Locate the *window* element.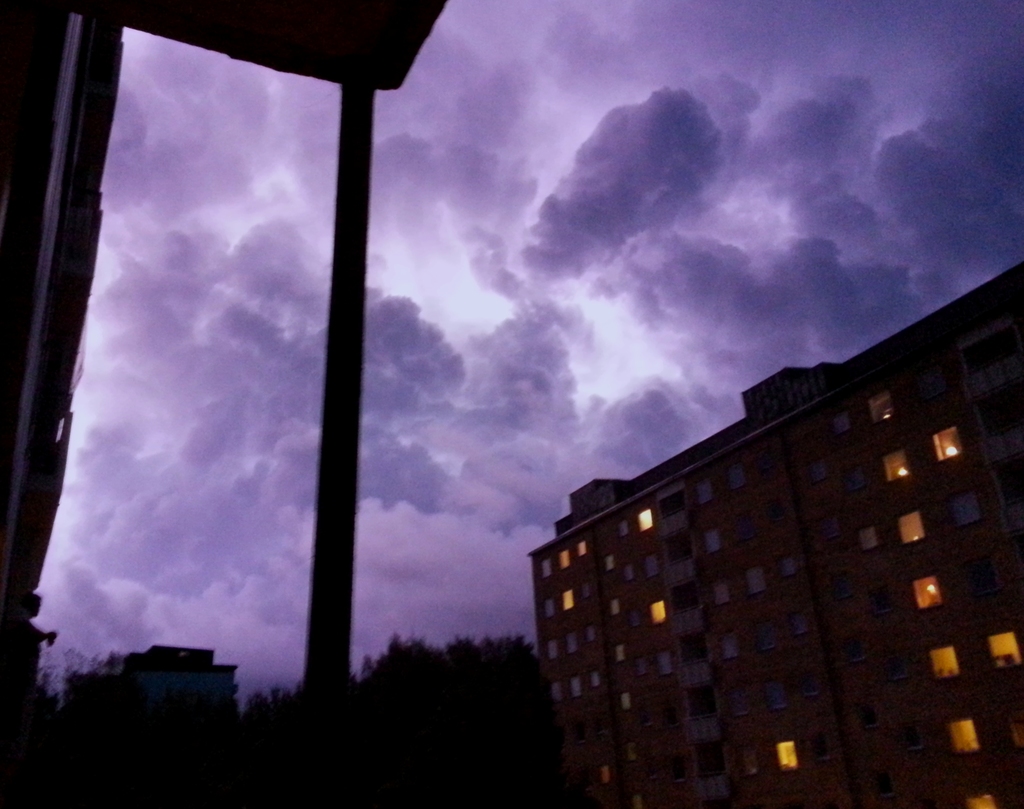
Element bbox: <box>781,556,795,583</box>.
